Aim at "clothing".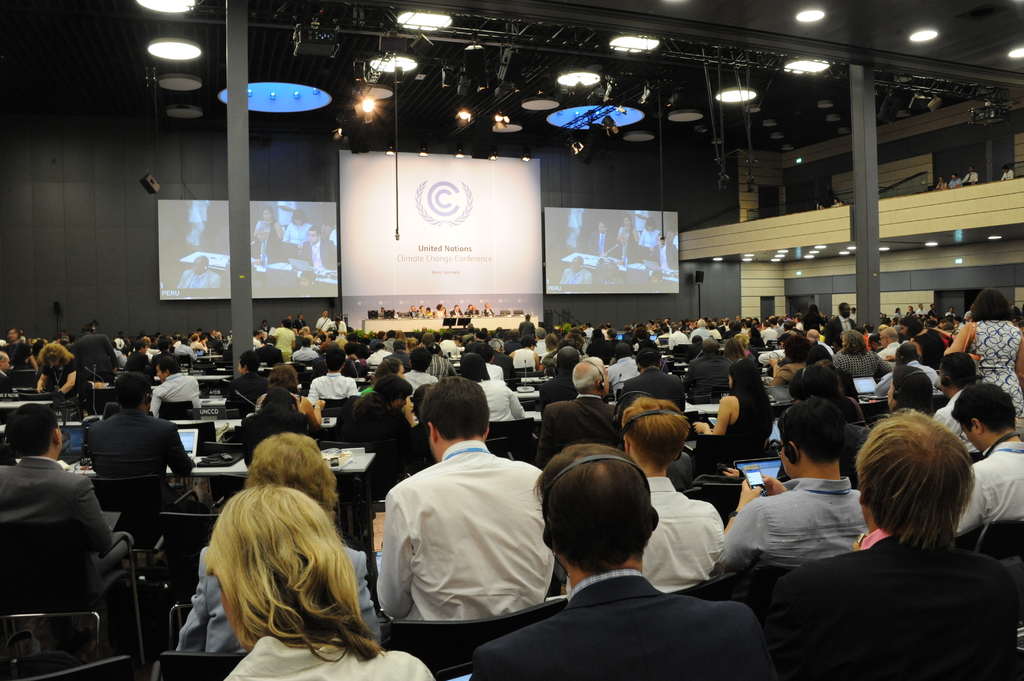
Aimed at (left=179, top=343, right=193, bottom=357).
